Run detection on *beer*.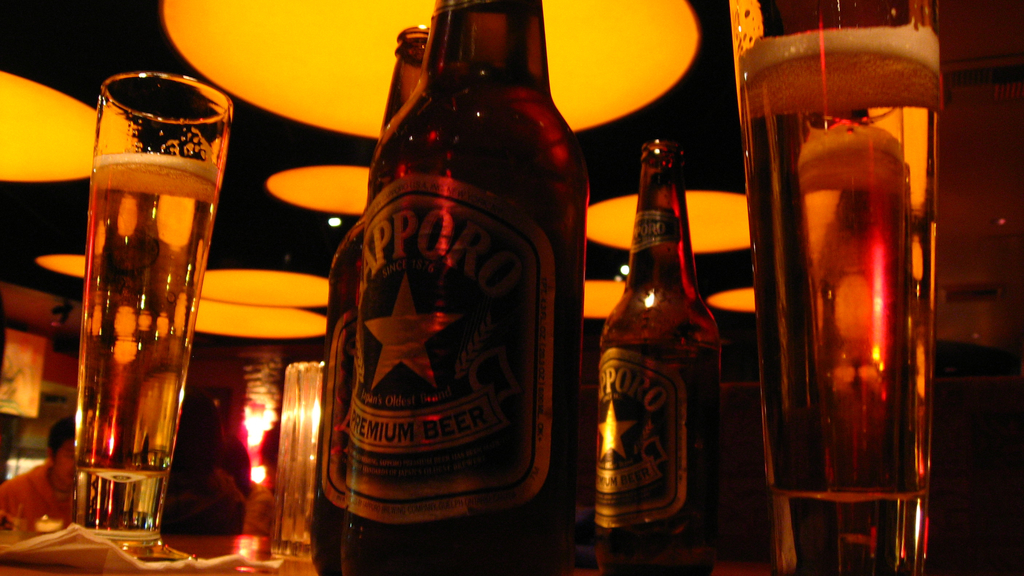
Result: region(736, 30, 943, 502).
